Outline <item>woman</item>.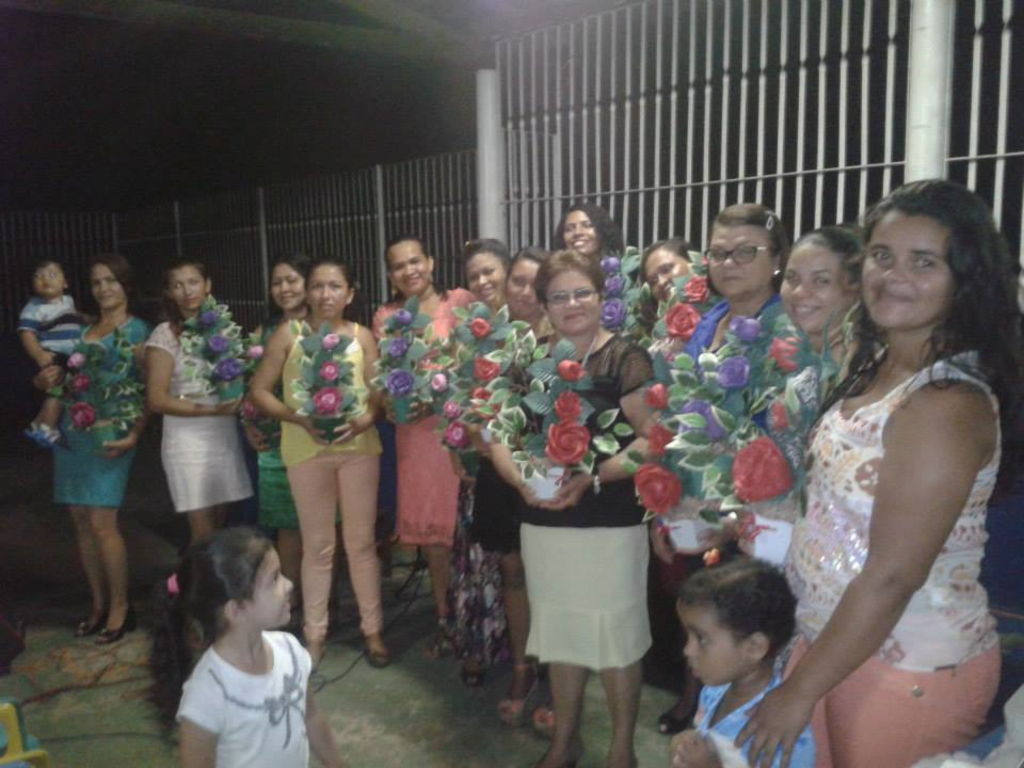
Outline: 447:238:517:684.
